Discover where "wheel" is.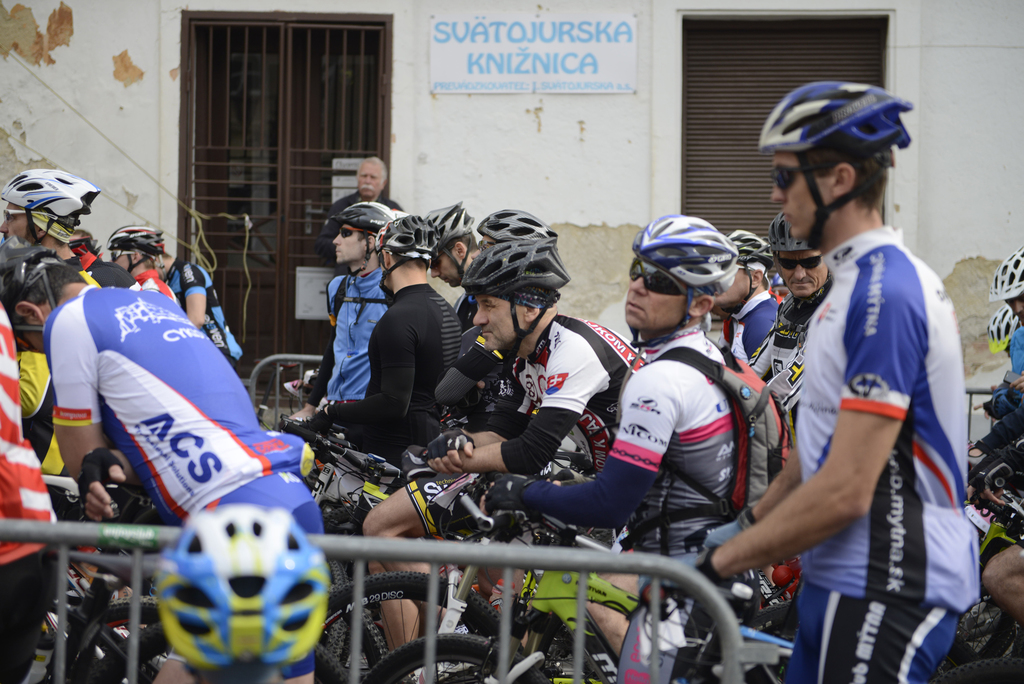
Discovered at [326,556,348,665].
